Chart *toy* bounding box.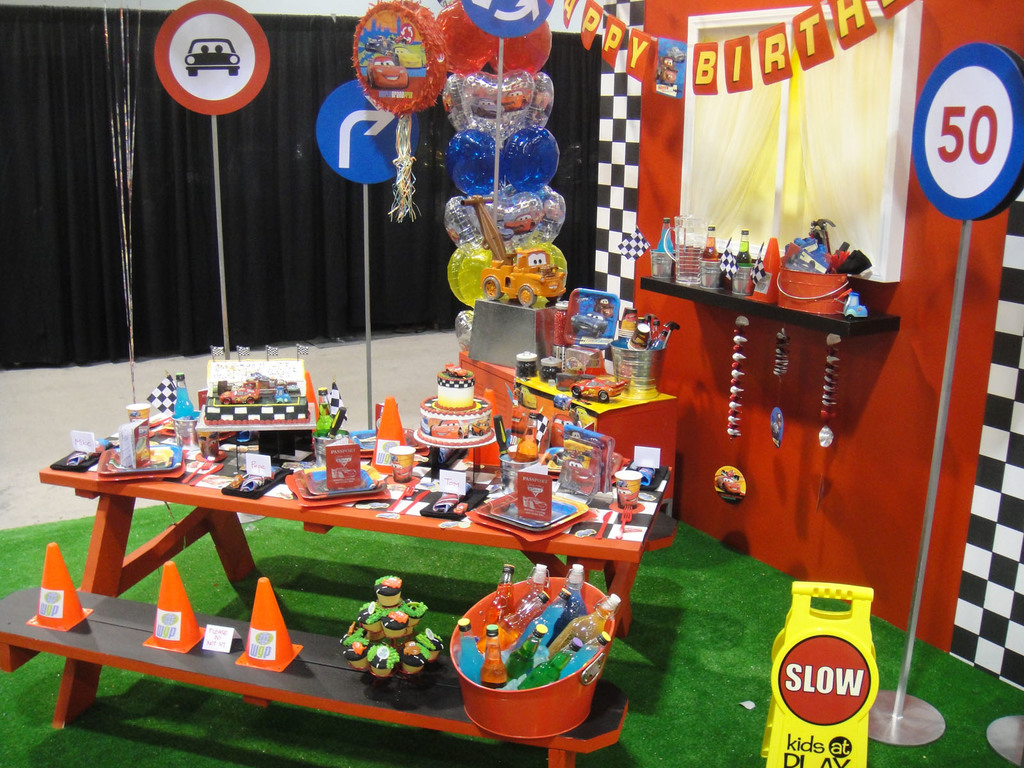
Charted: bbox(572, 375, 627, 412).
